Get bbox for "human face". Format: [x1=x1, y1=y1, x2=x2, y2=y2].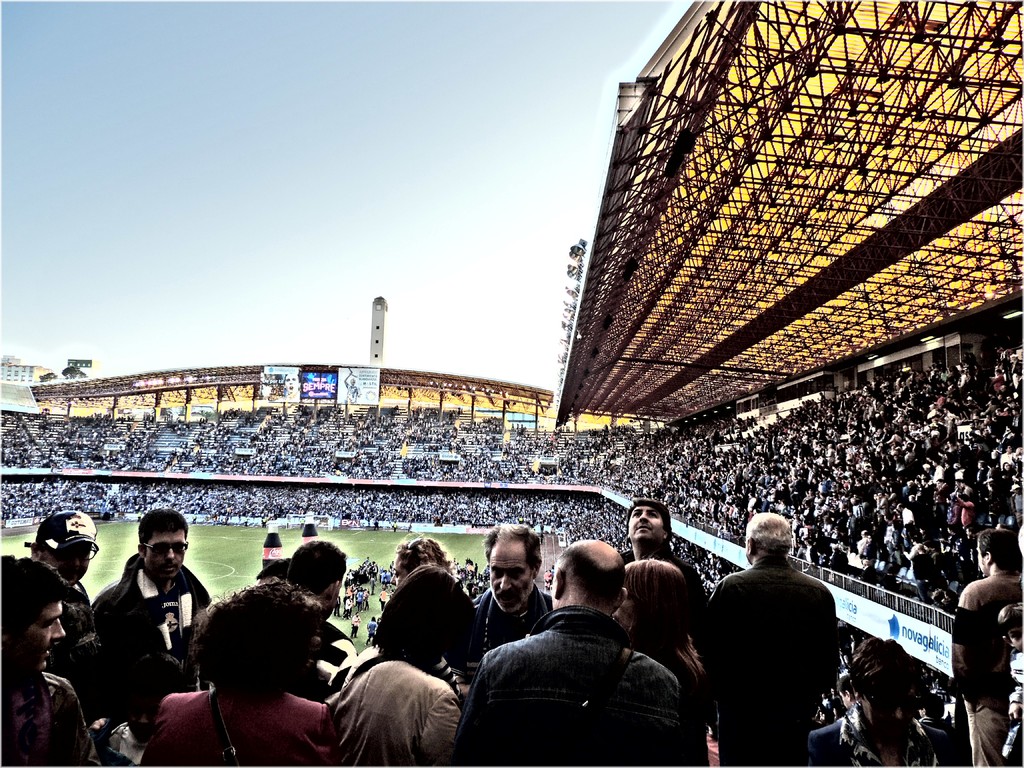
[x1=143, y1=529, x2=190, y2=579].
